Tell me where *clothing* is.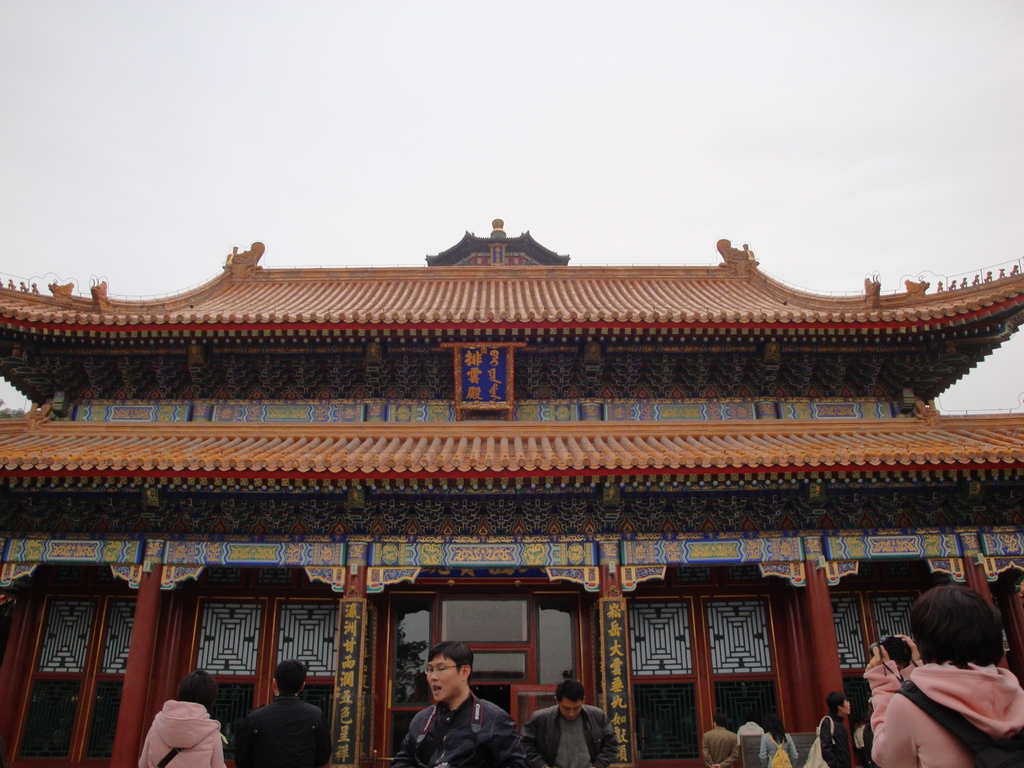
*clothing* is at (226, 694, 330, 767).
